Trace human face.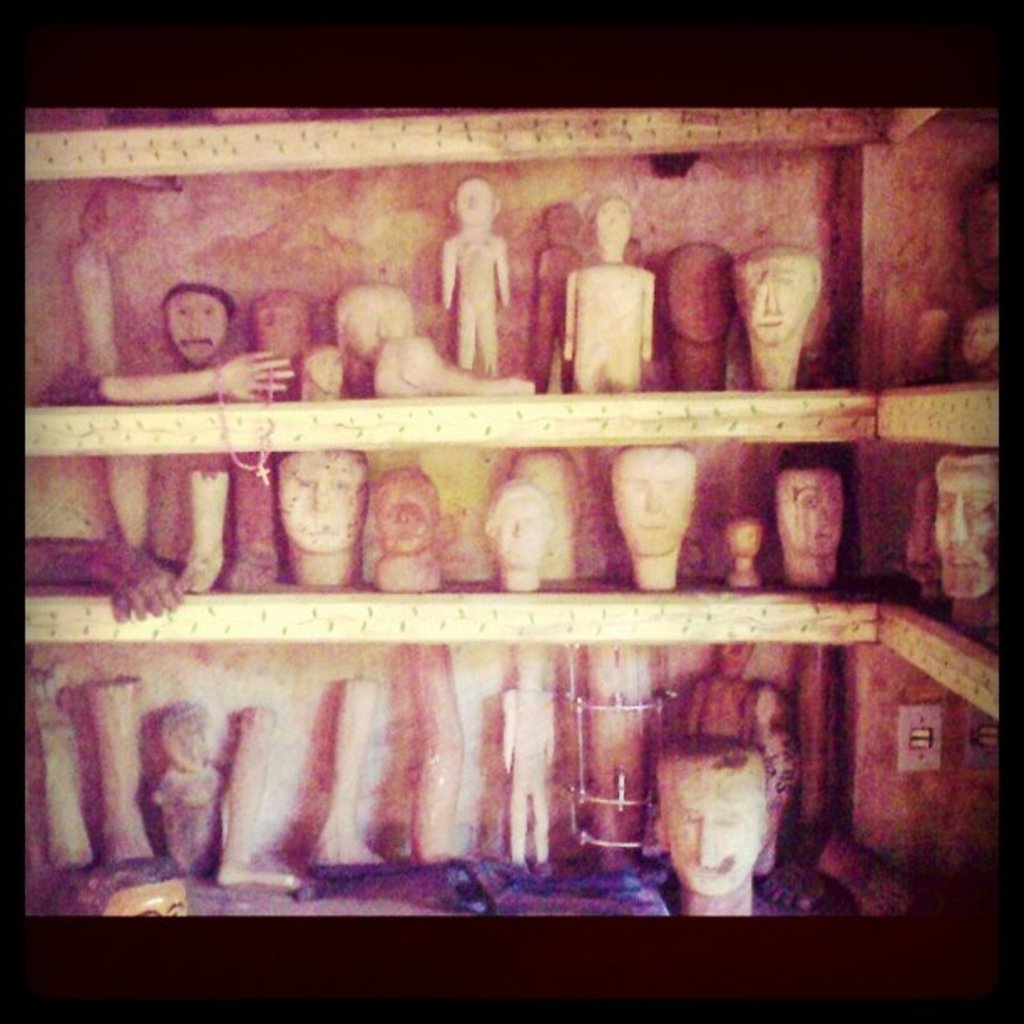
Traced to detection(500, 492, 550, 562).
